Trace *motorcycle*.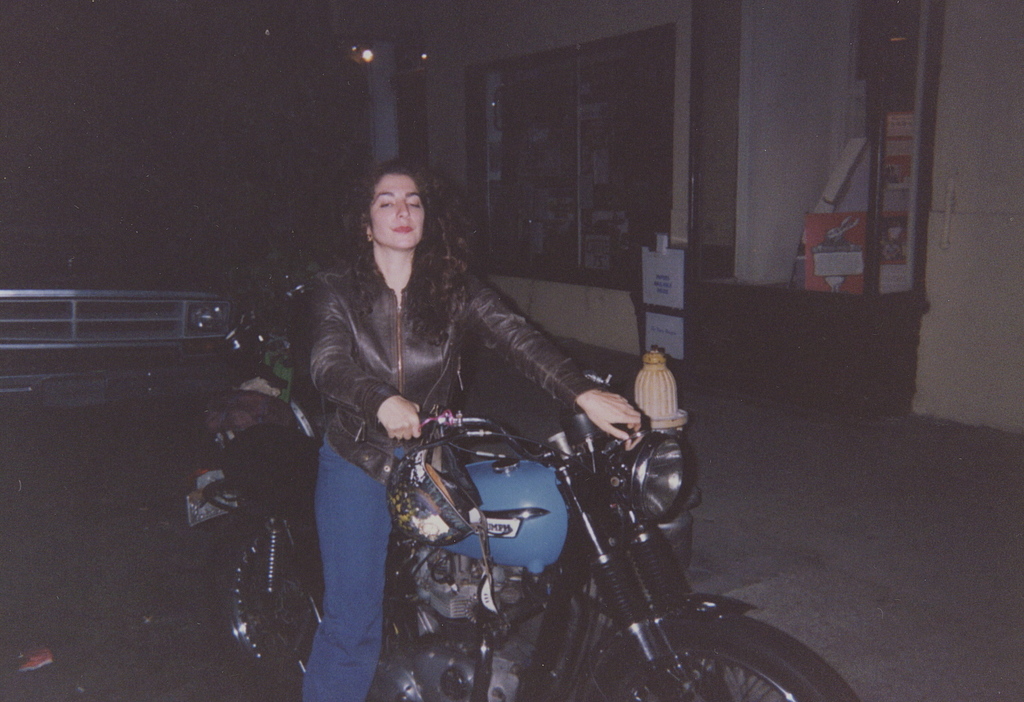
Traced to region(186, 370, 857, 701).
